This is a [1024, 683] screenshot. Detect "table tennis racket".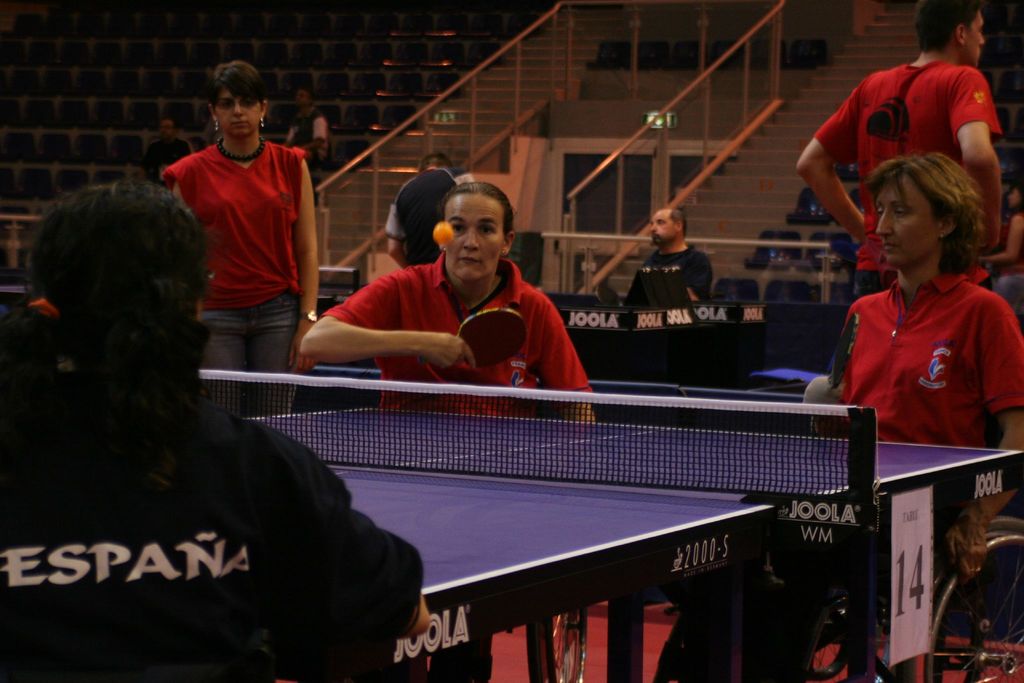
left=828, top=312, right=858, bottom=390.
